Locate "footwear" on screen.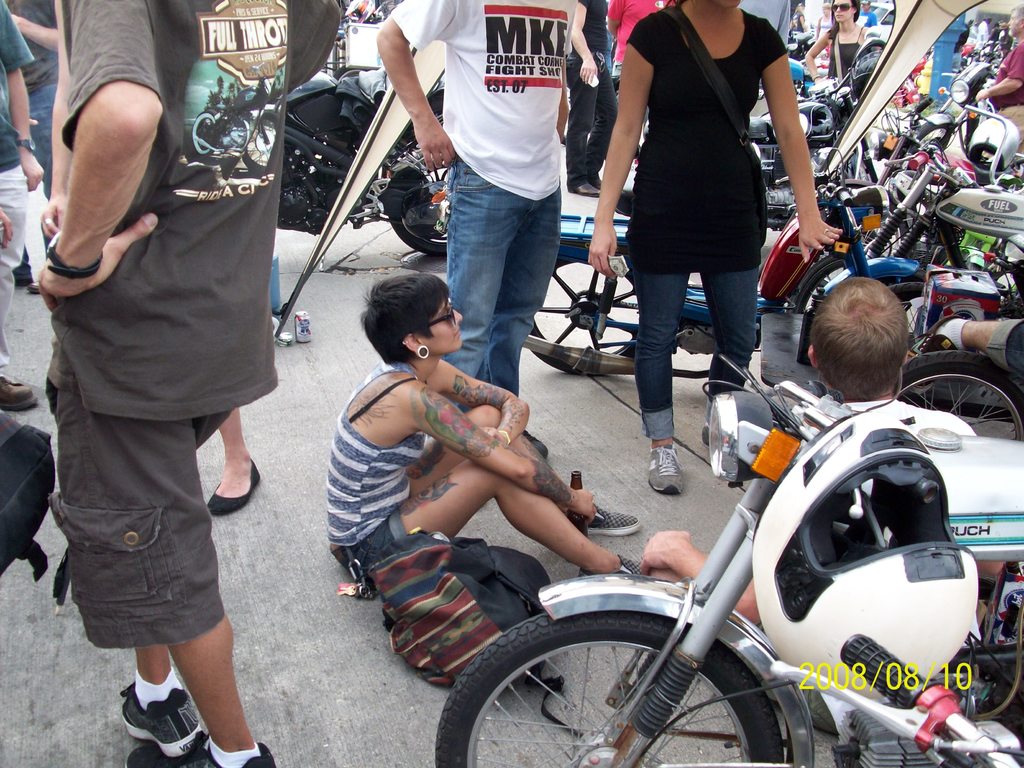
On screen at bbox(578, 556, 641, 577).
